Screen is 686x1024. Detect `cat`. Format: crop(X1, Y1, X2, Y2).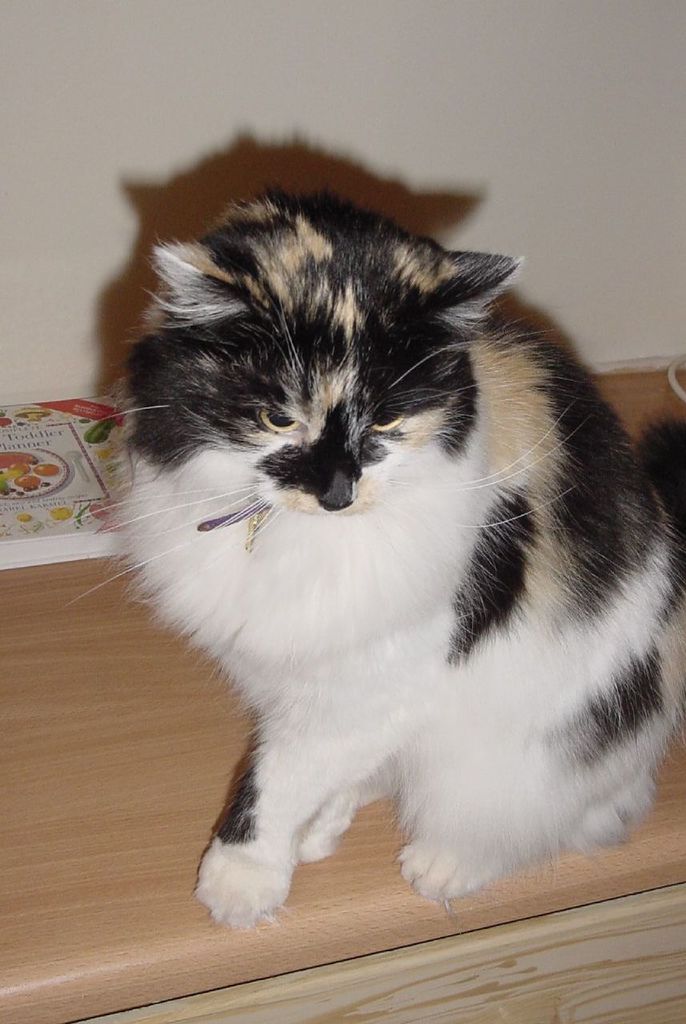
crop(67, 187, 684, 929).
